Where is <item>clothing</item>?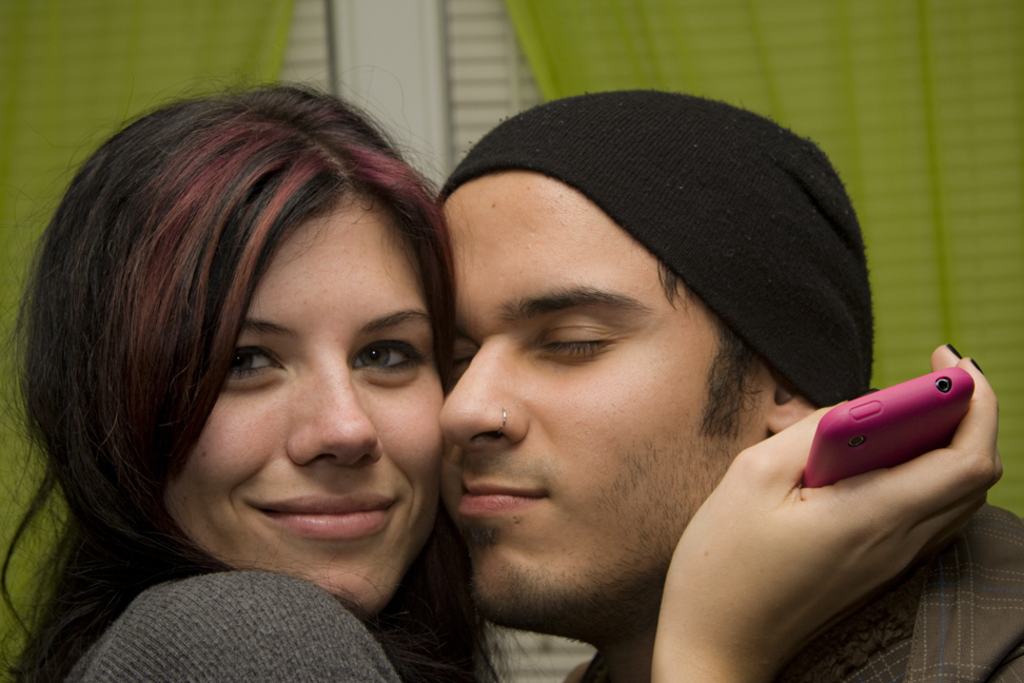
569:494:1023:682.
